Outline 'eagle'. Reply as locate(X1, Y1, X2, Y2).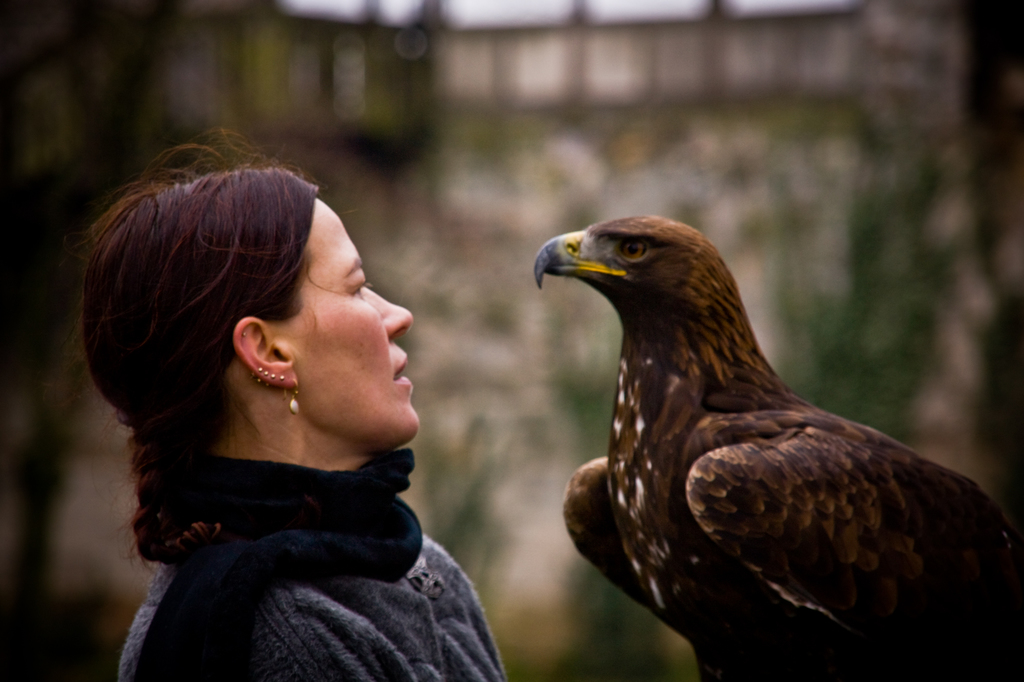
locate(530, 211, 1023, 681).
